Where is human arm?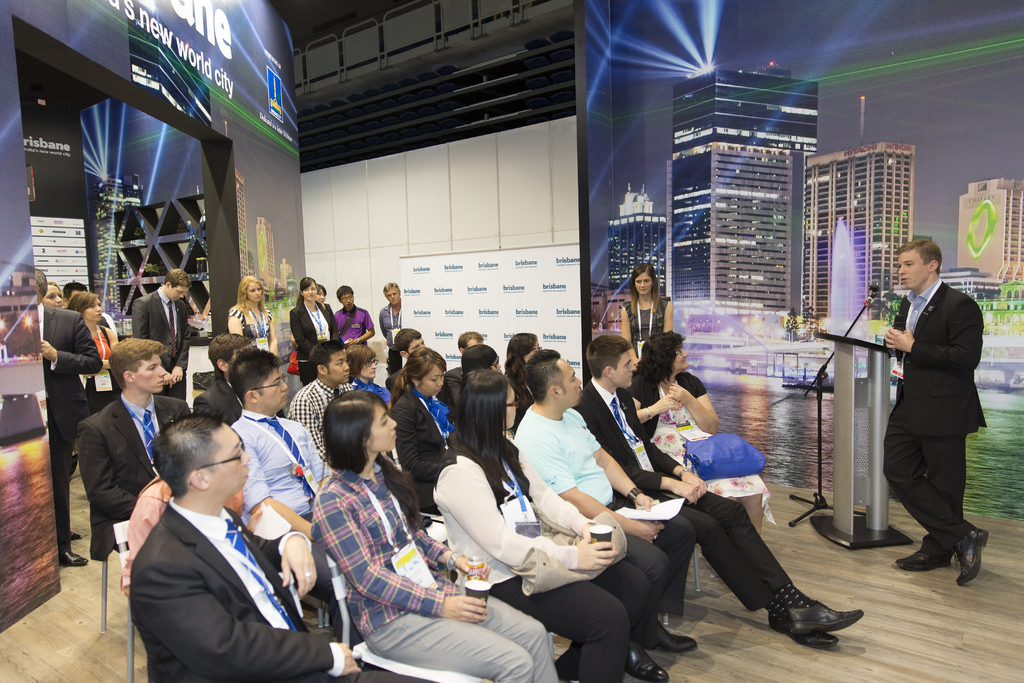
x1=132, y1=302, x2=172, y2=386.
